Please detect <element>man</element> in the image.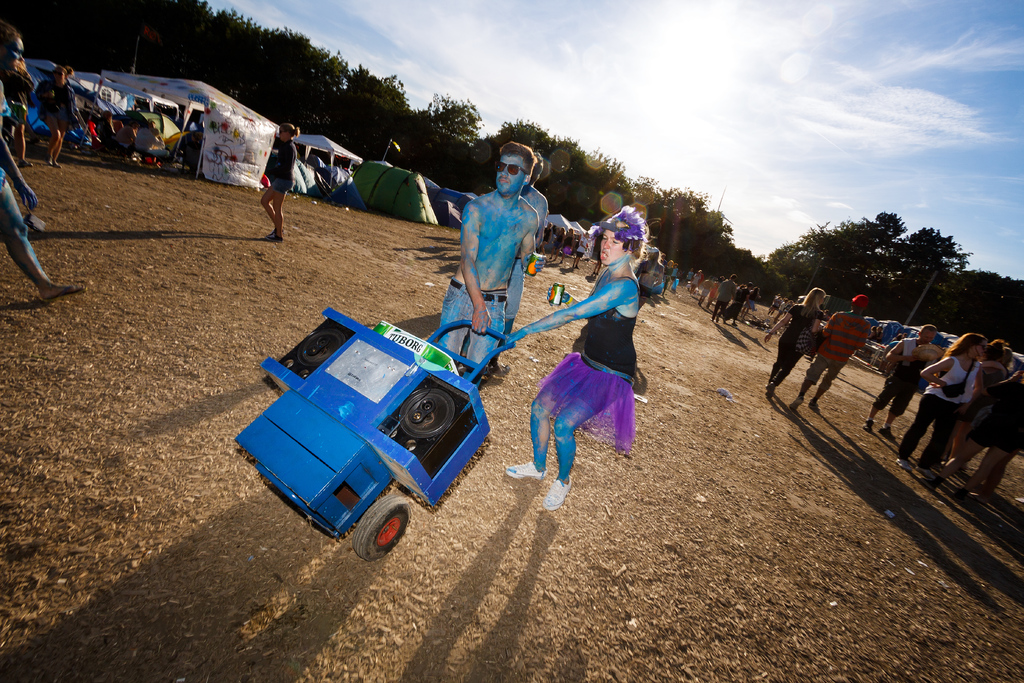
BBox(786, 294, 866, 409).
